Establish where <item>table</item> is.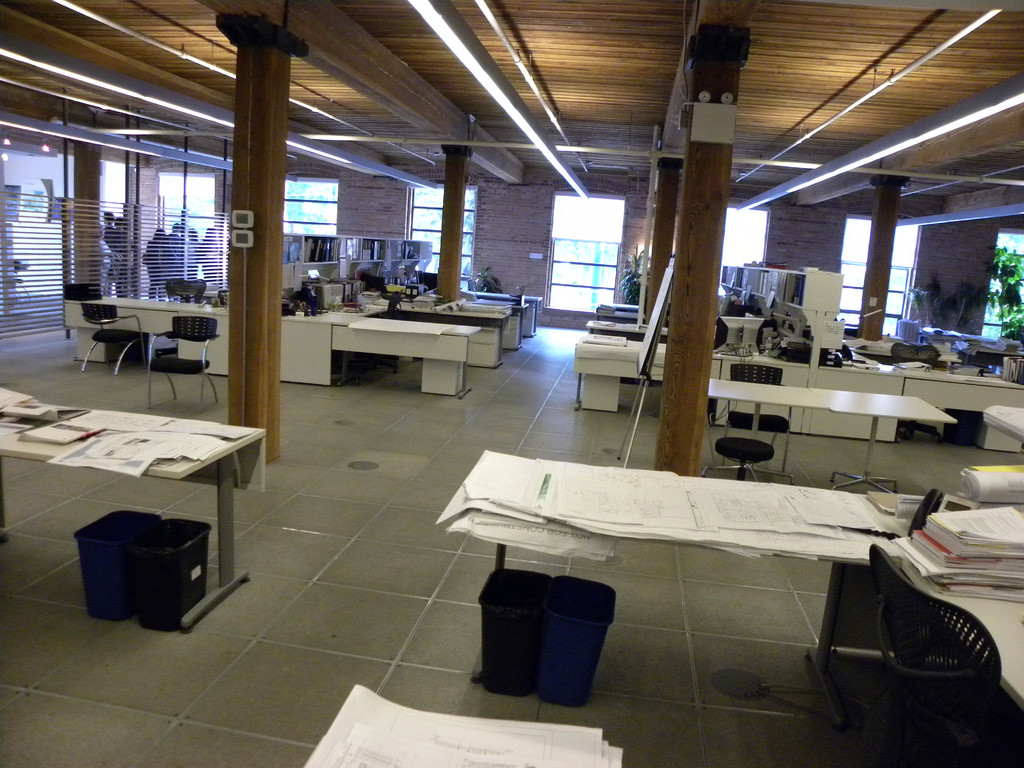
Established at (left=572, top=329, right=1023, bottom=413).
